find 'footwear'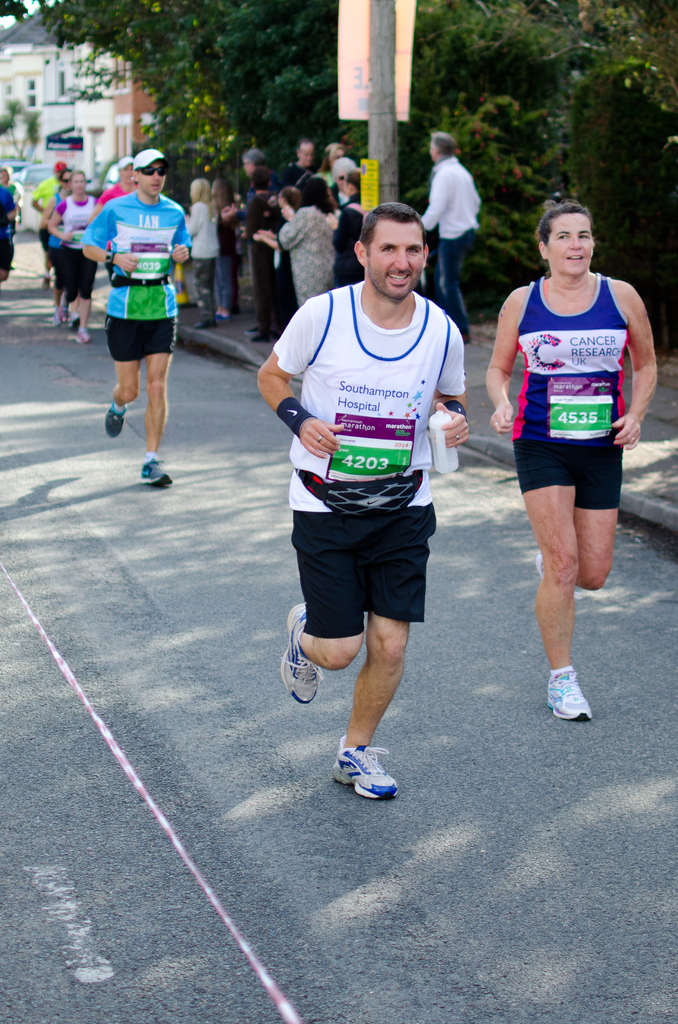
locate(99, 396, 125, 442)
